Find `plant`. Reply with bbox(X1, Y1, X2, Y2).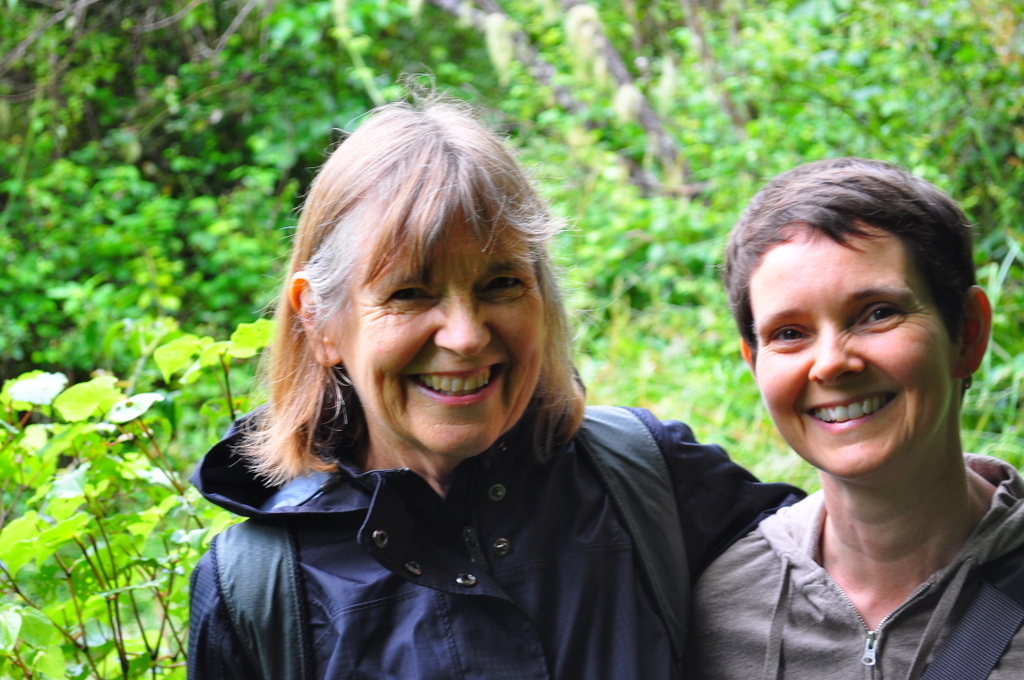
bbox(0, 318, 292, 679).
